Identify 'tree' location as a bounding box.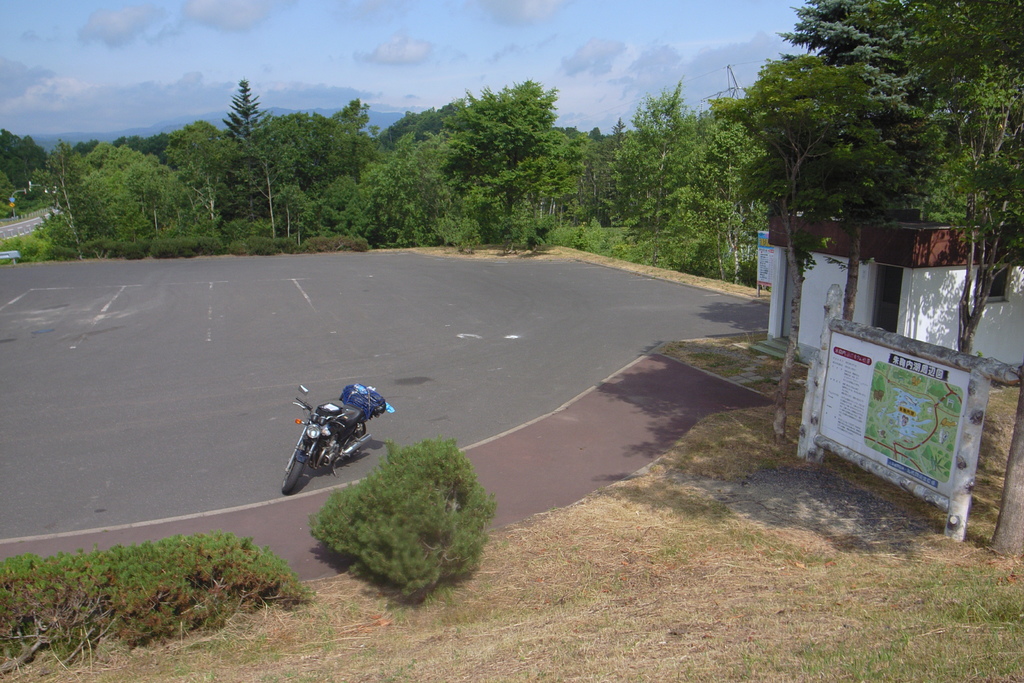
744,0,1023,302.
